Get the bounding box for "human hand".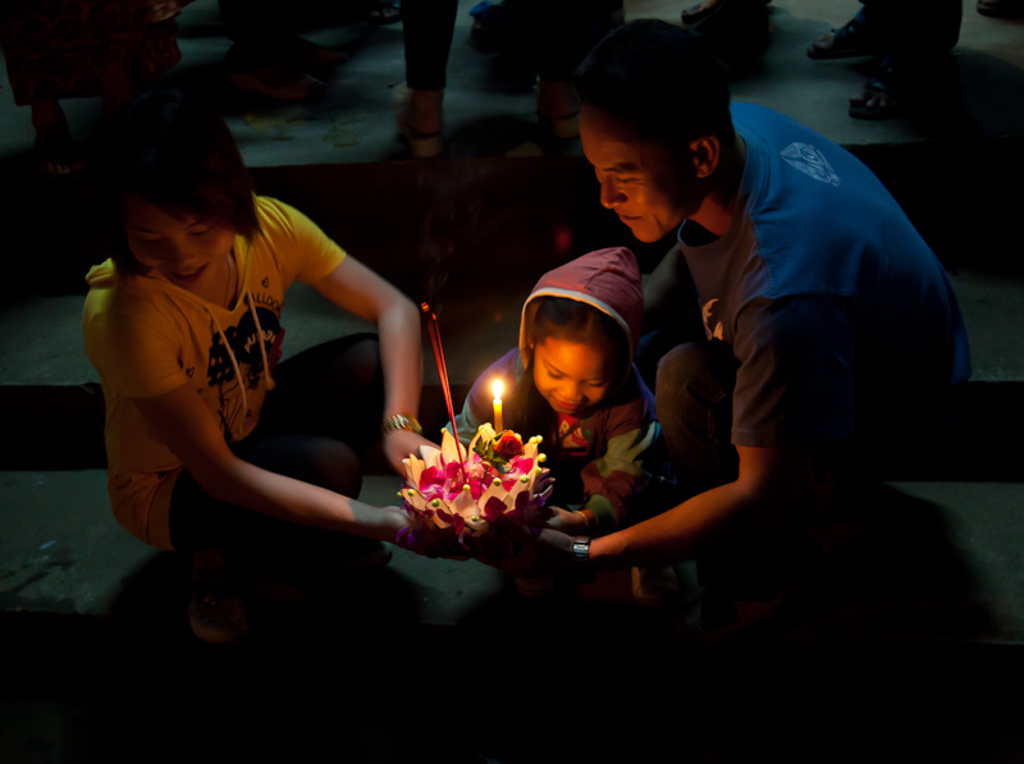
474,521,576,586.
